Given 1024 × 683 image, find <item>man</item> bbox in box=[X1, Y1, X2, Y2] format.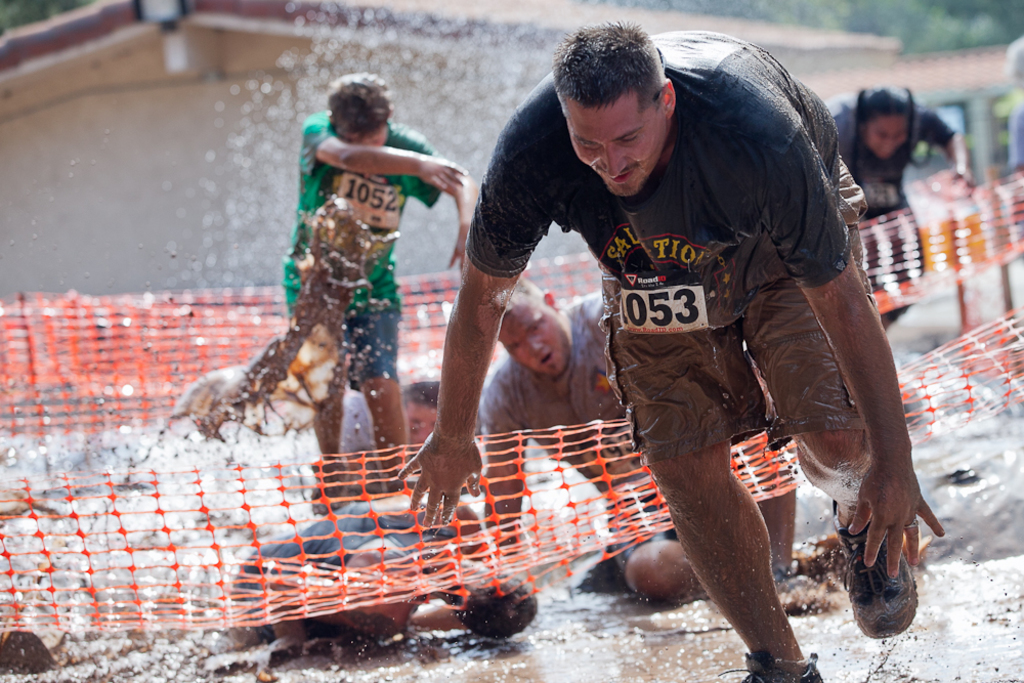
box=[395, 16, 946, 682].
